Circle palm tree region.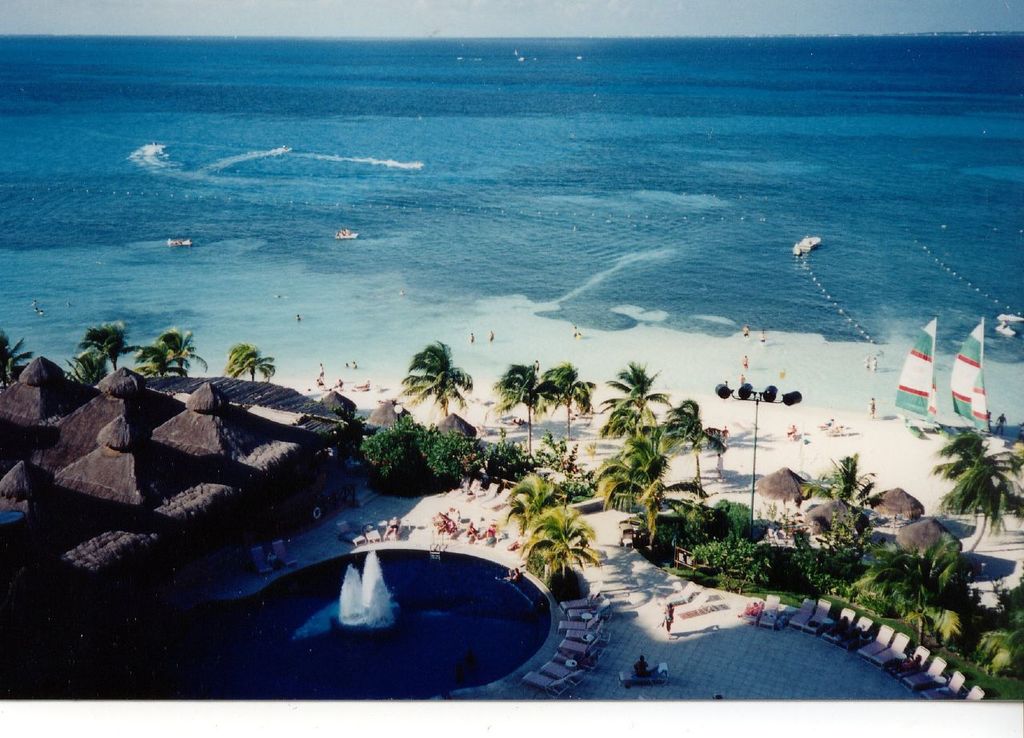
Region: (512, 471, 582, 529).
